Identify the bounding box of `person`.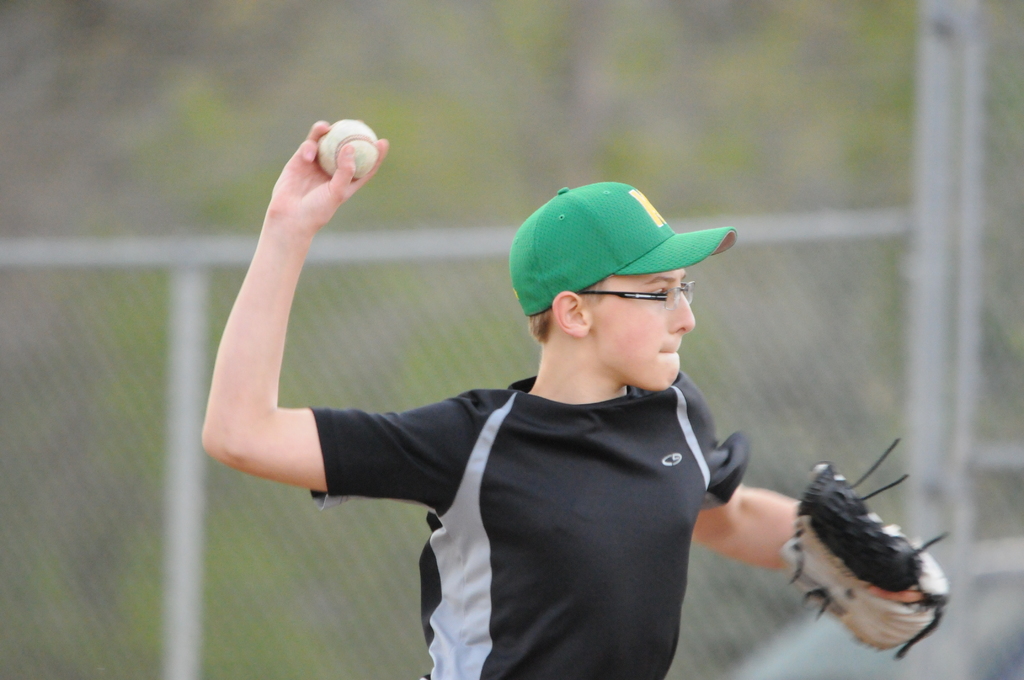
select_region(198, 116, 947, 679).
